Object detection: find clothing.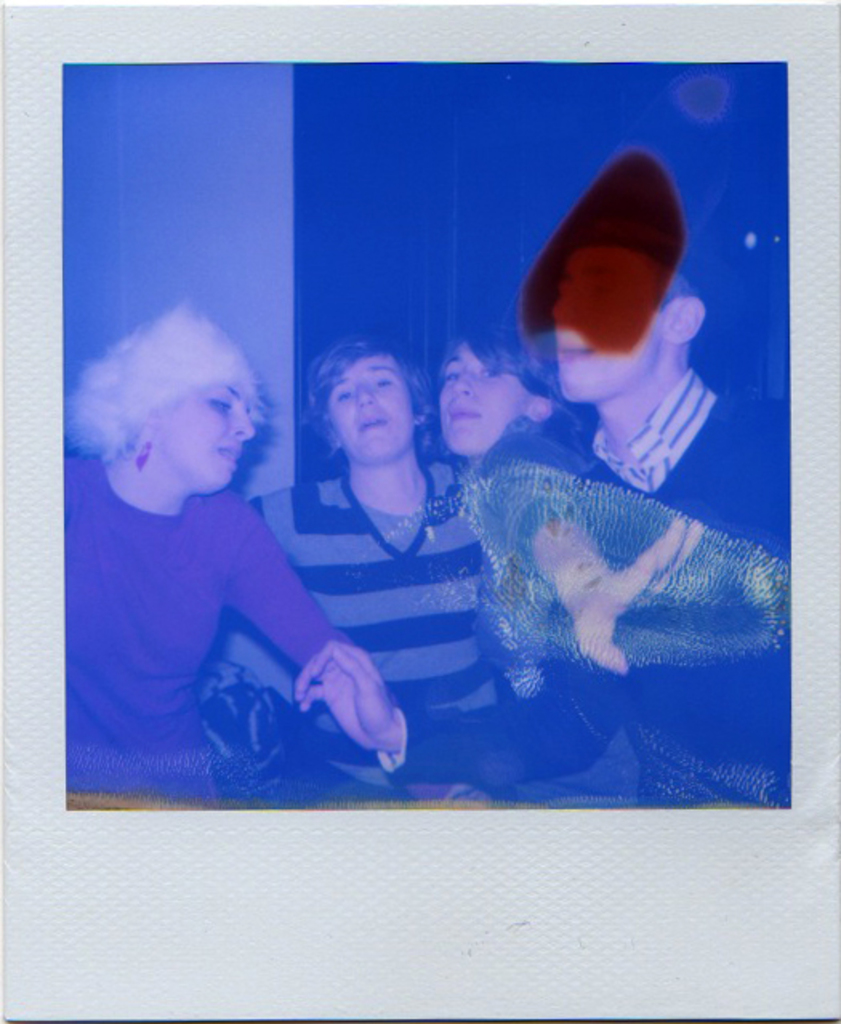
210/460/654/857.
